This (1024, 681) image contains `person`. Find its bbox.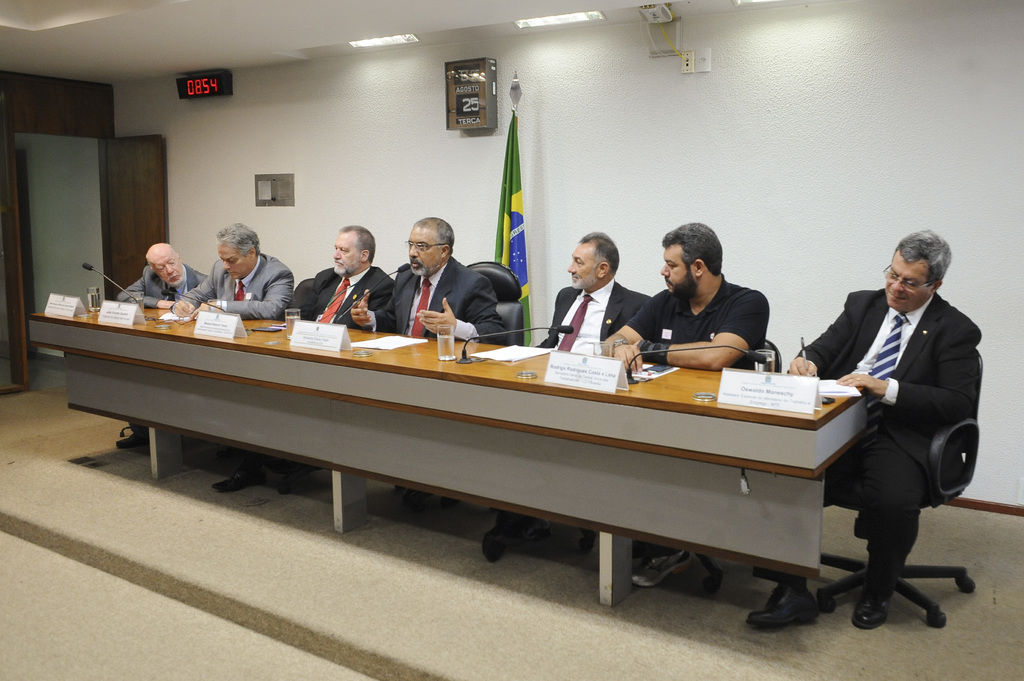
Rect(212, 223, 397, 495).
